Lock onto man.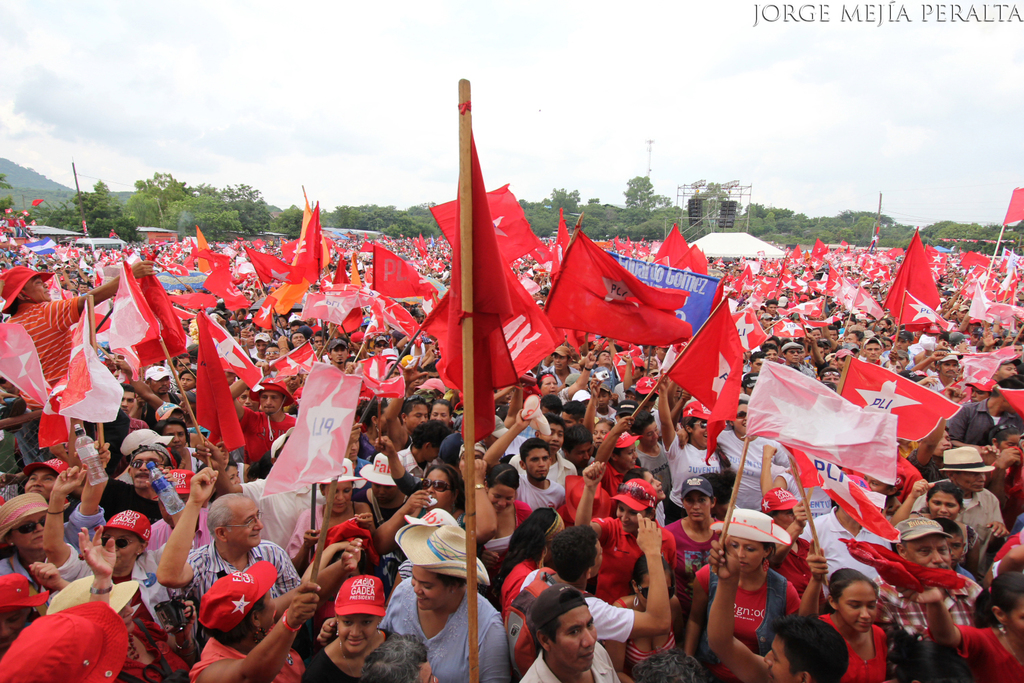
Locked: pyautogui.locateOnScreen(173, 499, 290, 678).
